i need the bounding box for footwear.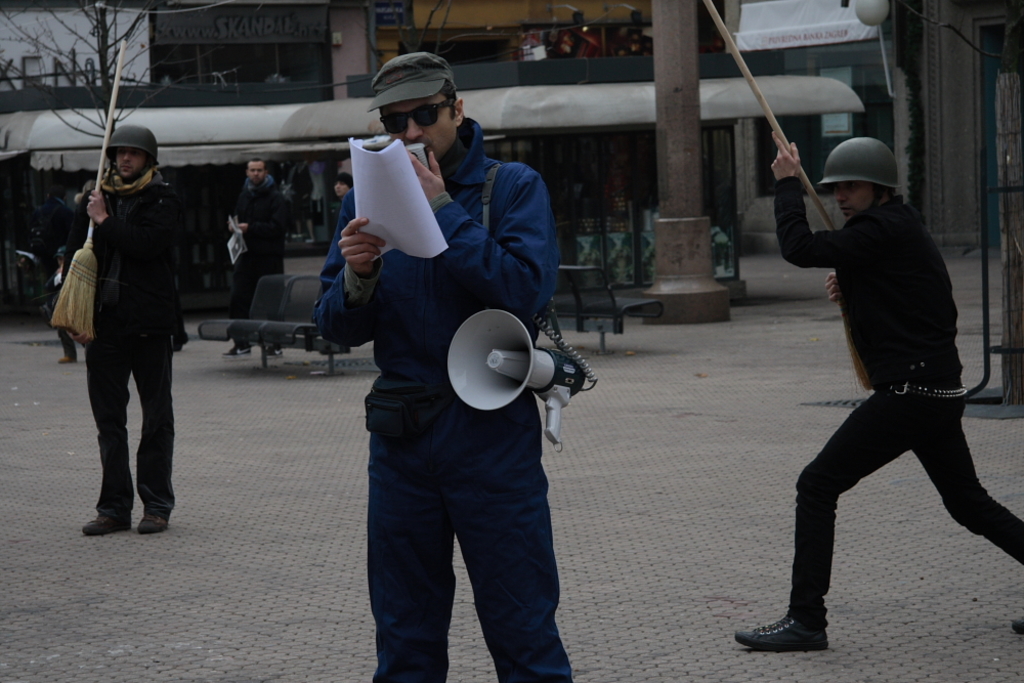
Here it is: [77,512,133,539].
